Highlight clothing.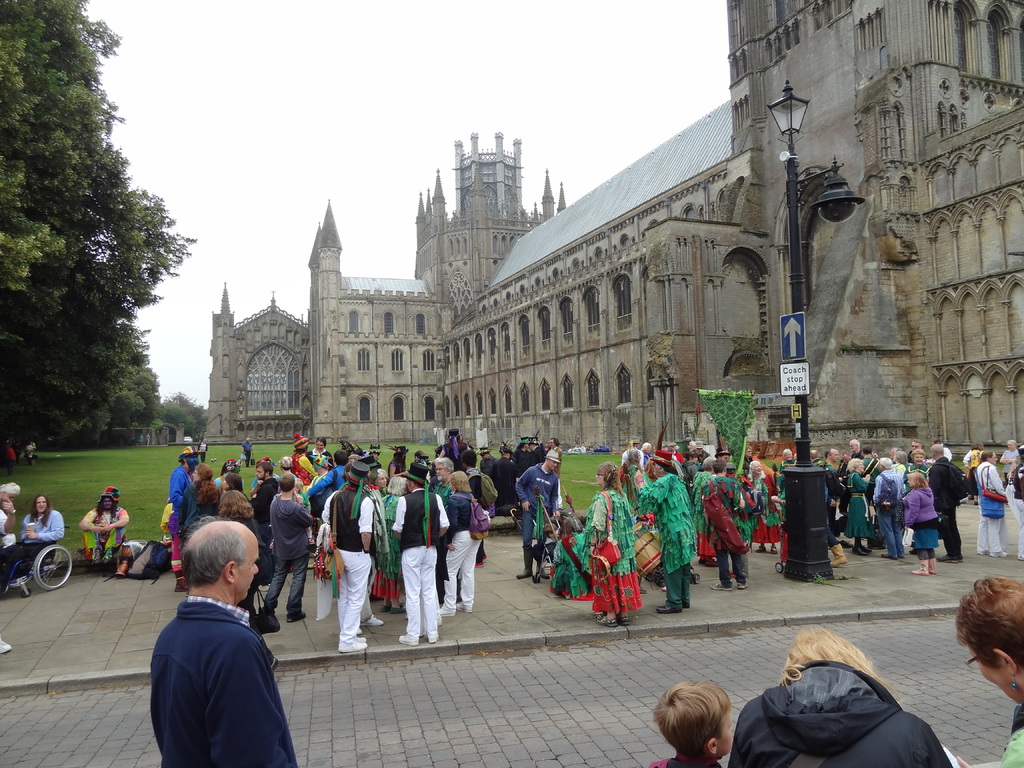
Highlighted region: <box>871,470,909,547</box>.
